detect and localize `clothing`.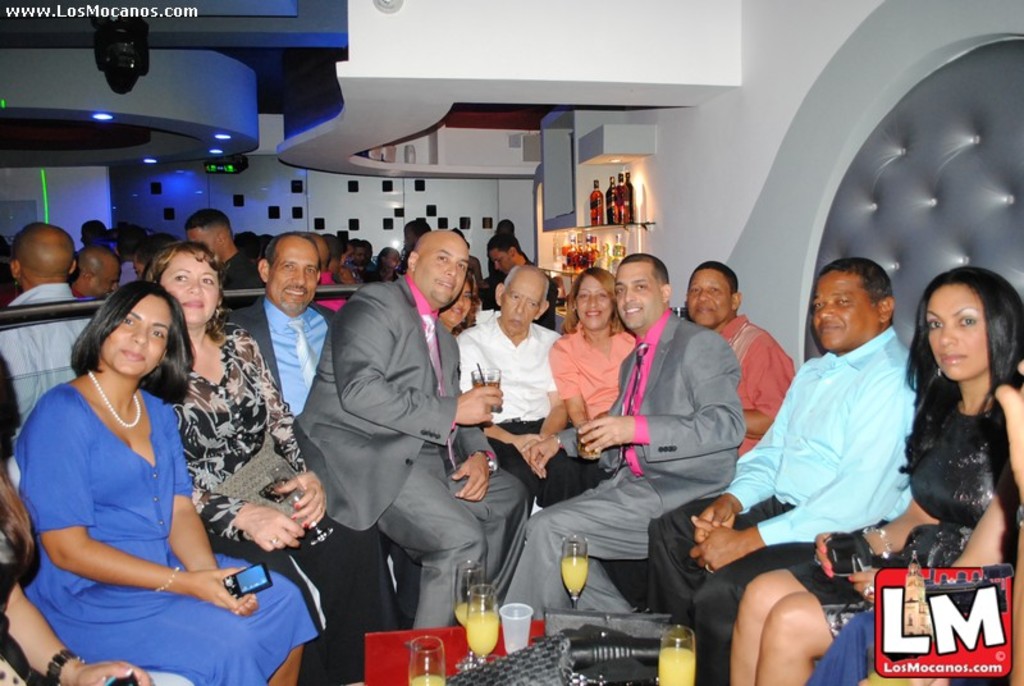
Localized at (685,303,804,445).
